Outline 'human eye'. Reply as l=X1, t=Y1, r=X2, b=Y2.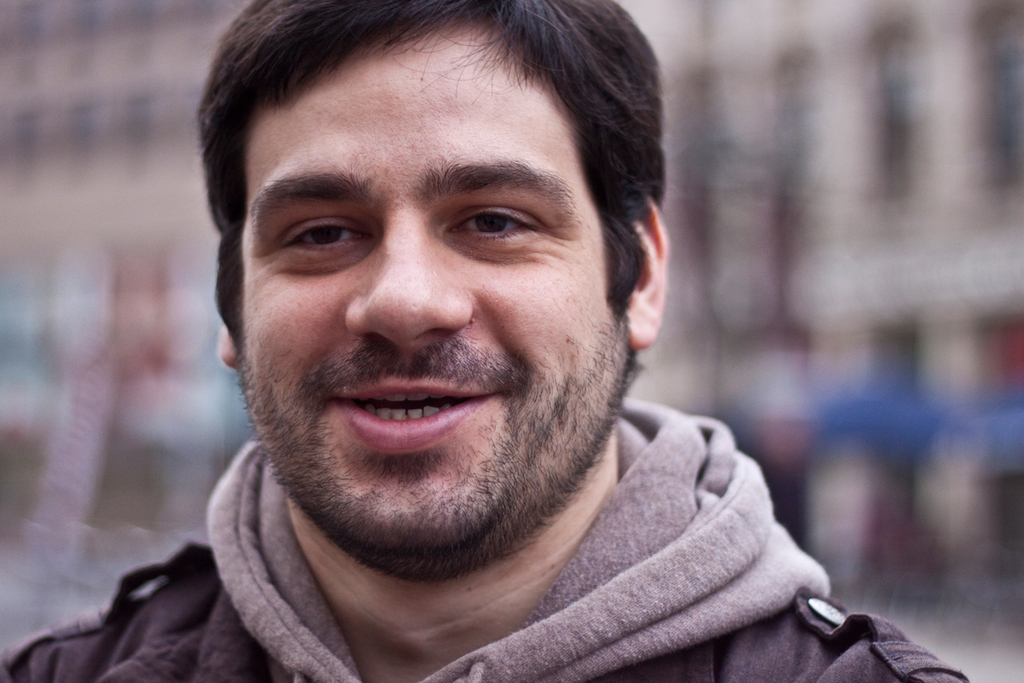
l=277, t=217, r=373, b=256.
